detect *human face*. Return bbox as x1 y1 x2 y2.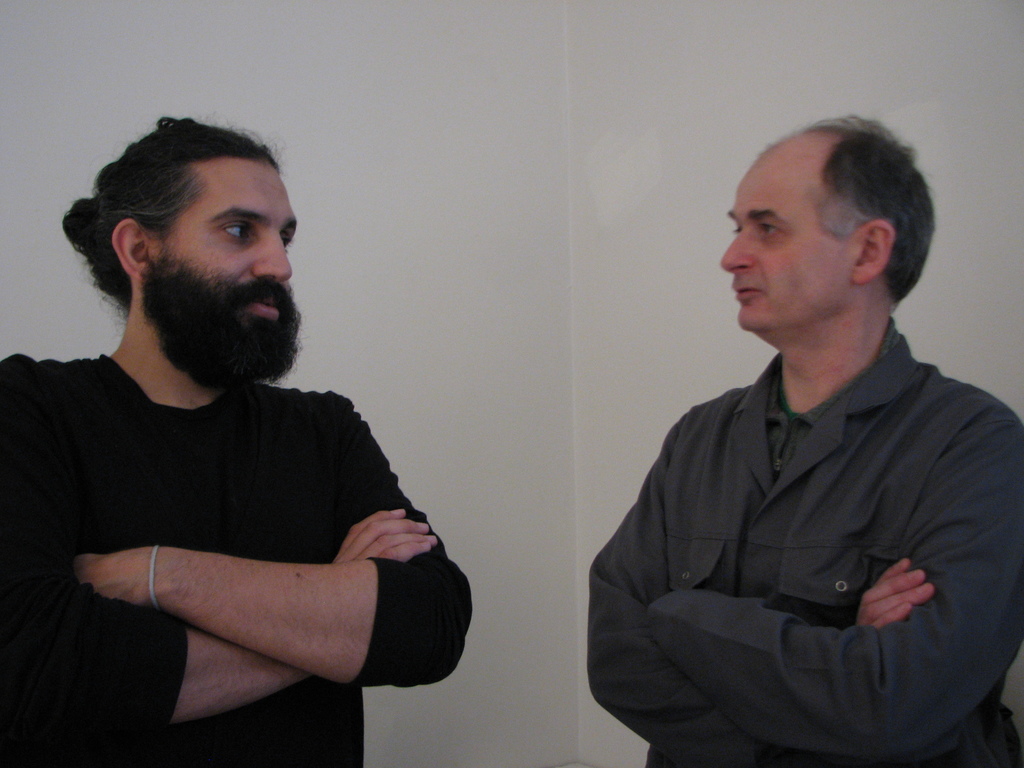
152 156 300 326.
